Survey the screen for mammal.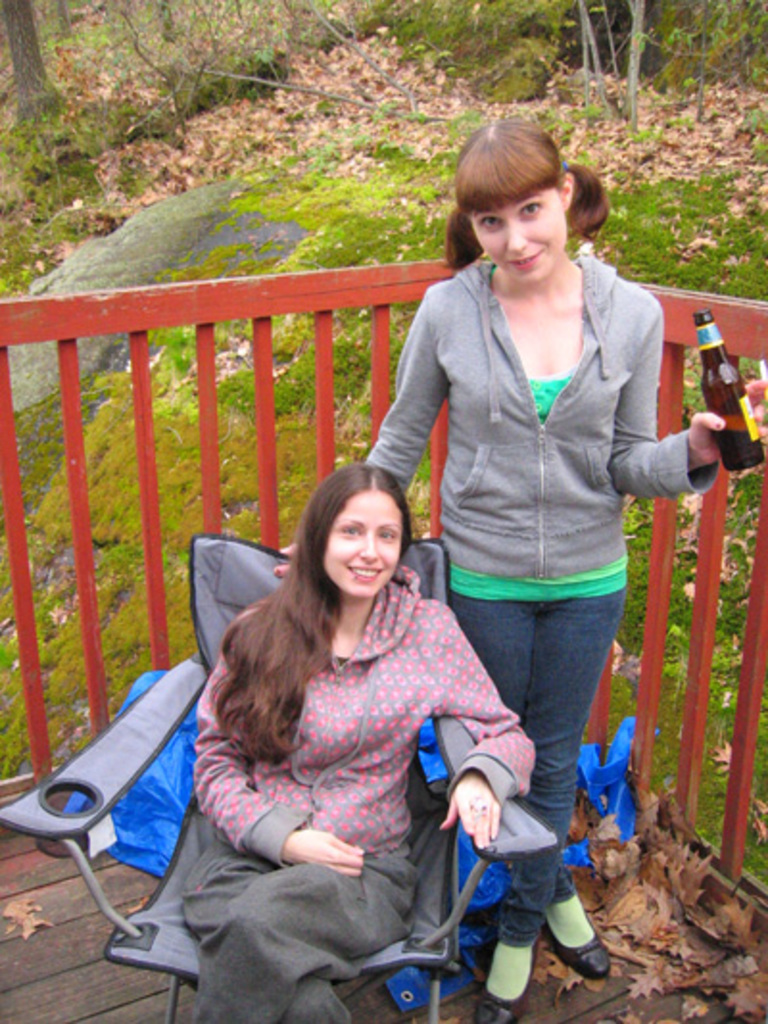
Survey found: bbox=(132, 425, 518, 993).
